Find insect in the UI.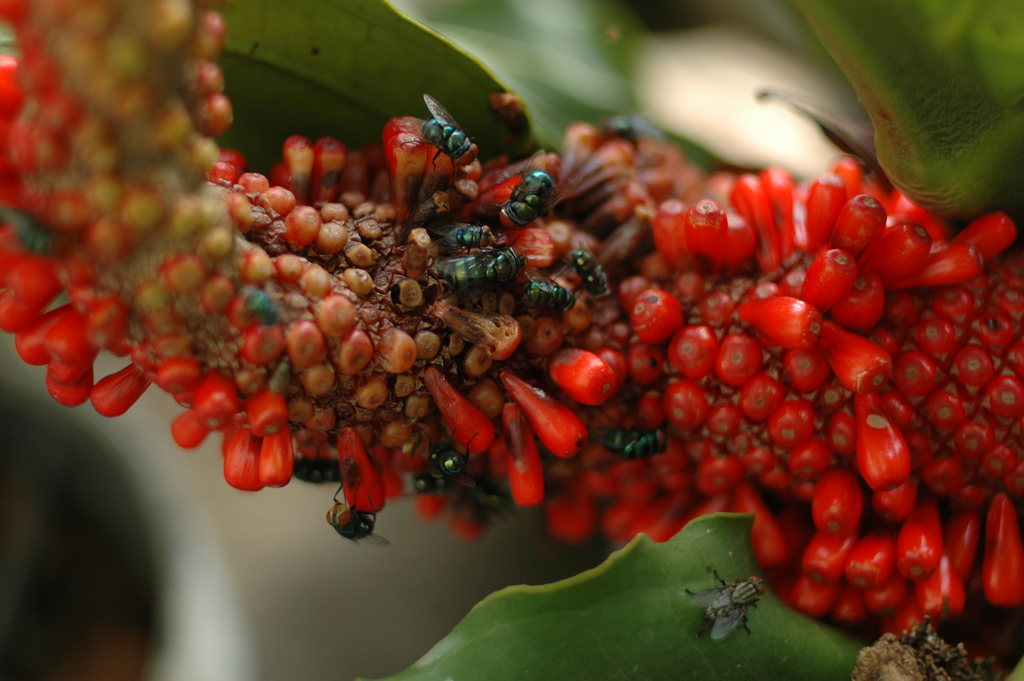
UI element at region(425, 225, 510, 251).
